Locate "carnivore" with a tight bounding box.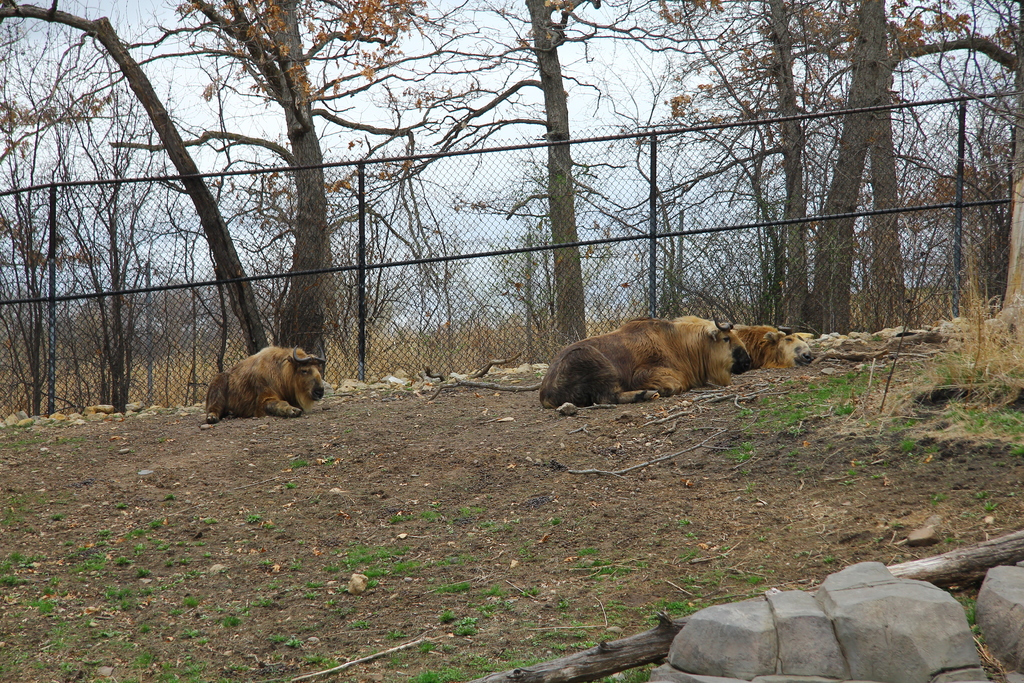
(728,316,819,372).
